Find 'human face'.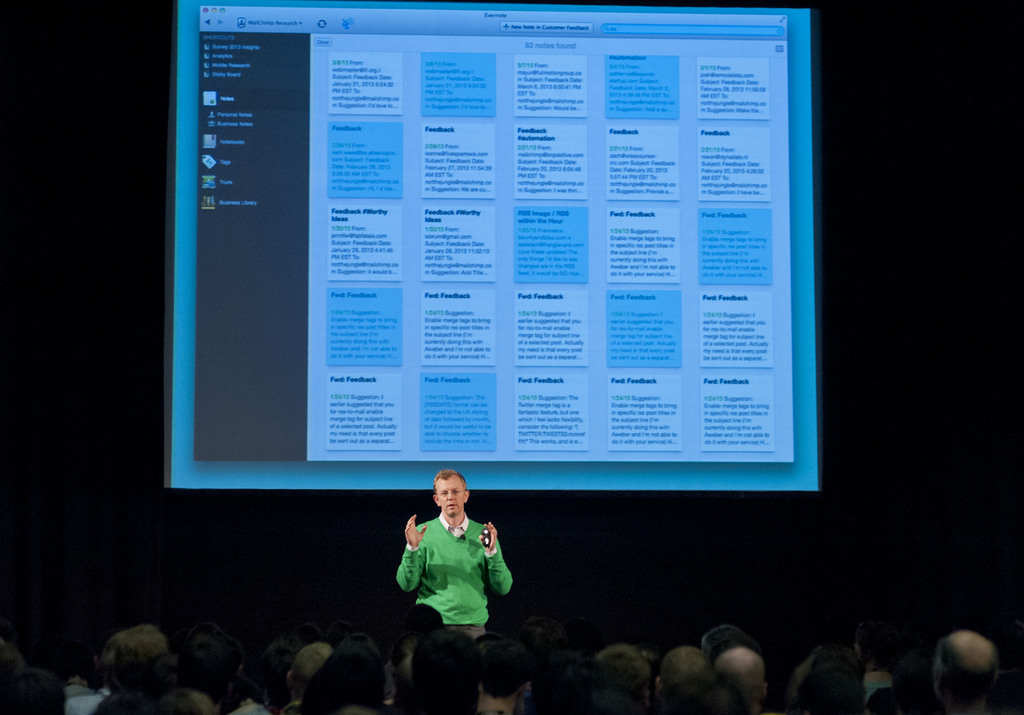
[436,477,466,517].
